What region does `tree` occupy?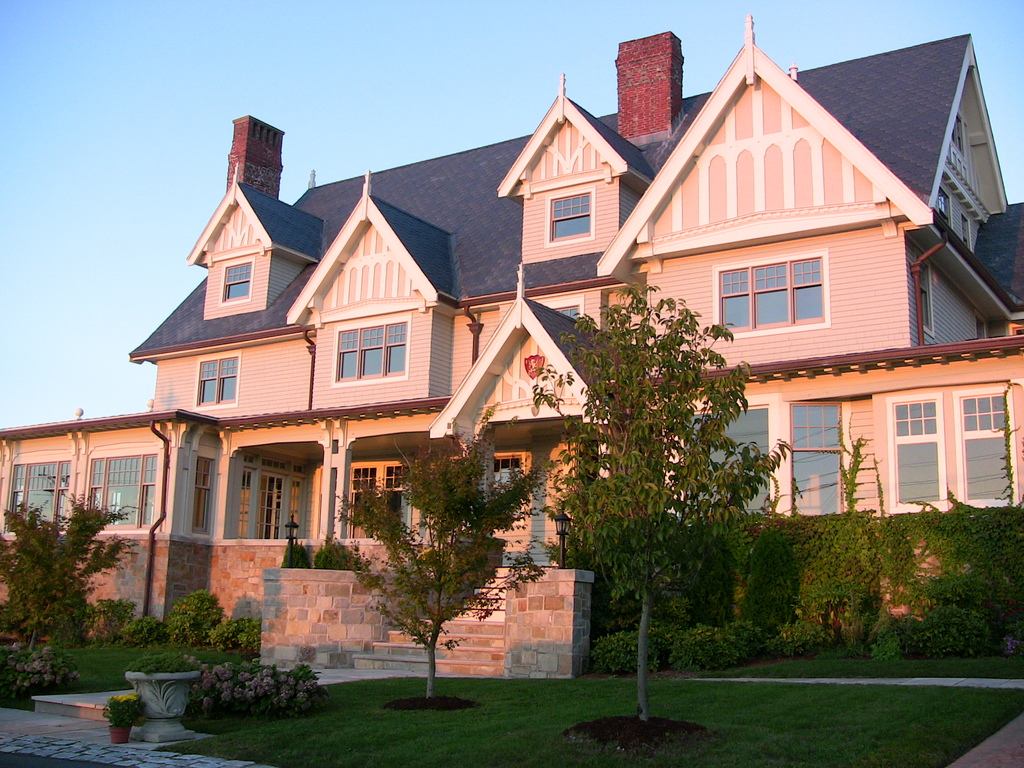
region(0, 504, 144, 660).
